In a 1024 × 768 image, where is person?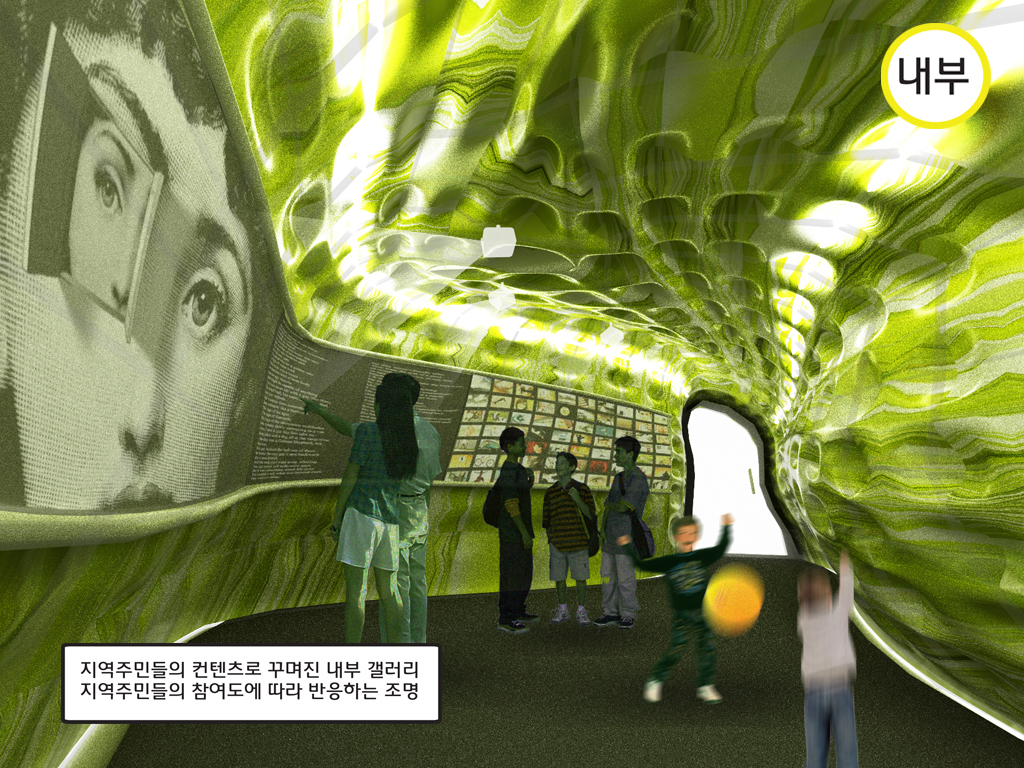
(left=616, top=512, right=735, bottom=703).
